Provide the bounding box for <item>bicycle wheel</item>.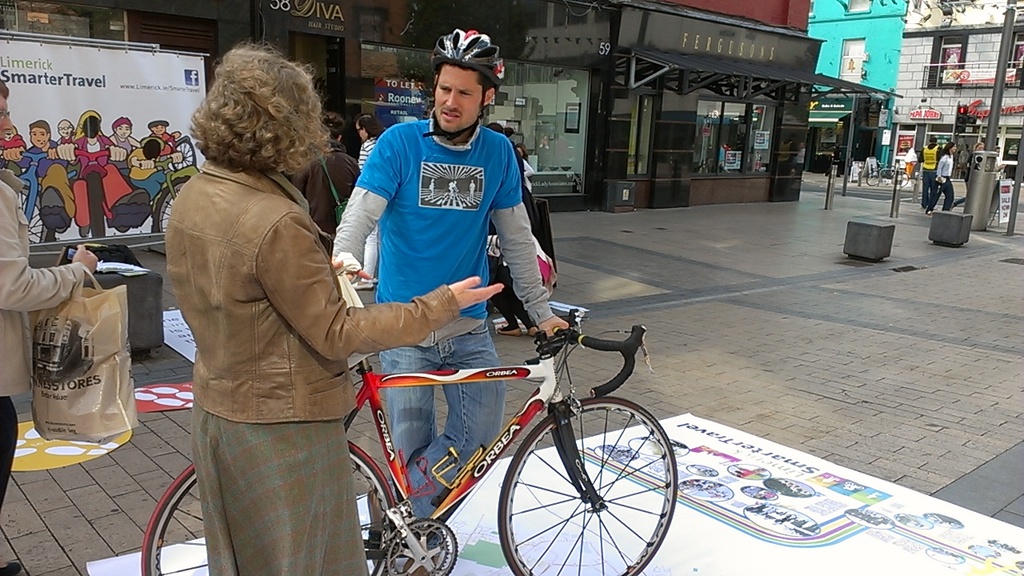
<bbox>136, 442, 401, 575</bbox>.
